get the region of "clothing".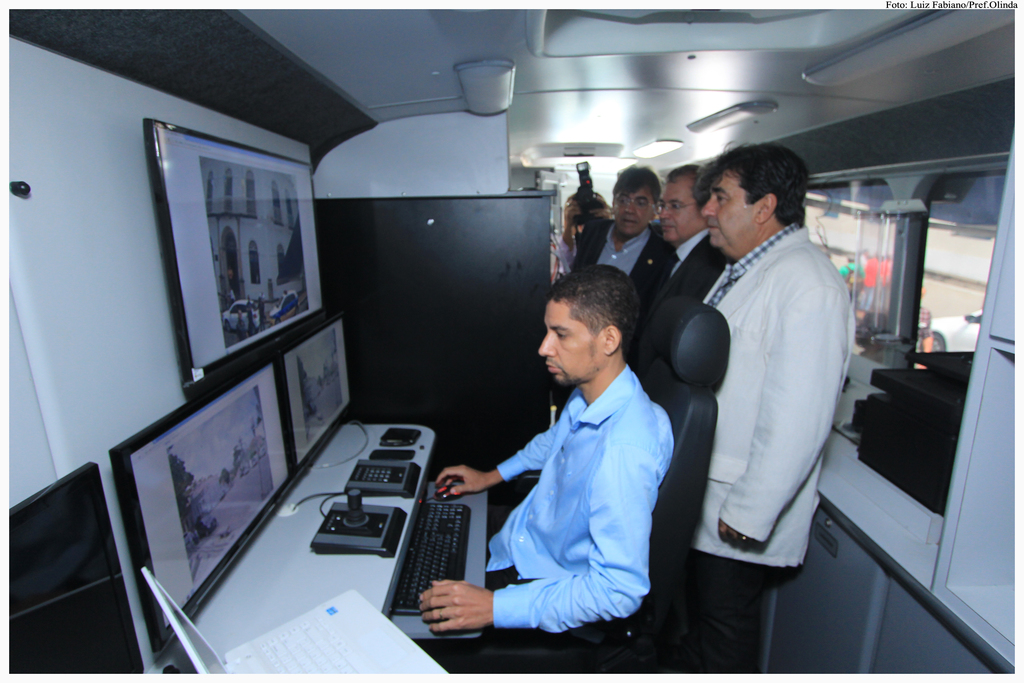
locate(689, 209, 851, 682).
